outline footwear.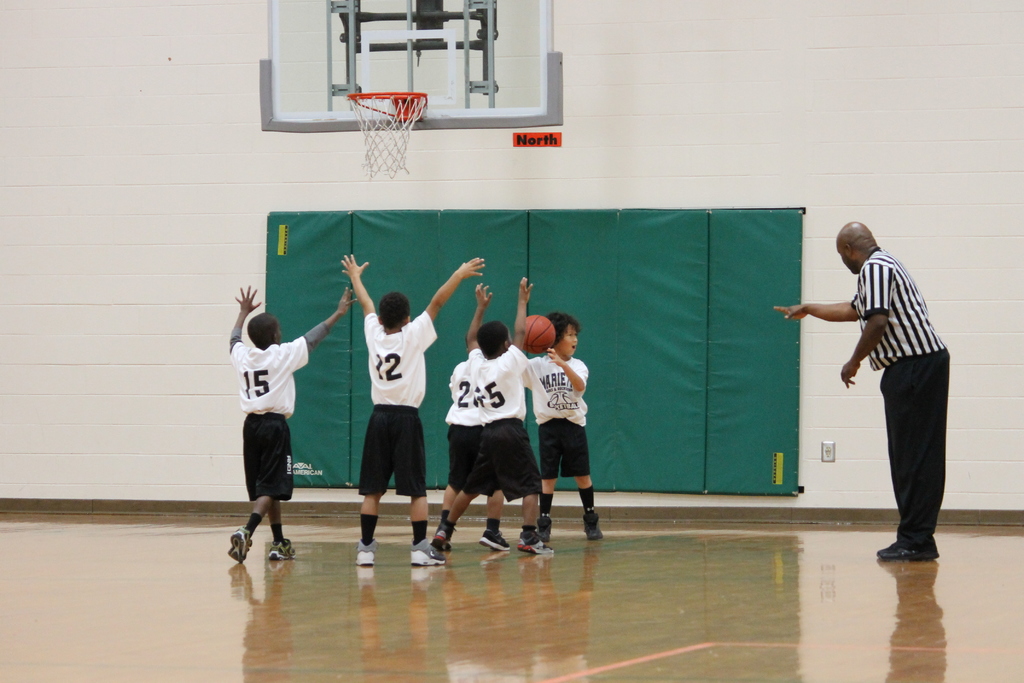
Outline: [x1=410, y1=539, x2=445, y2=566].
